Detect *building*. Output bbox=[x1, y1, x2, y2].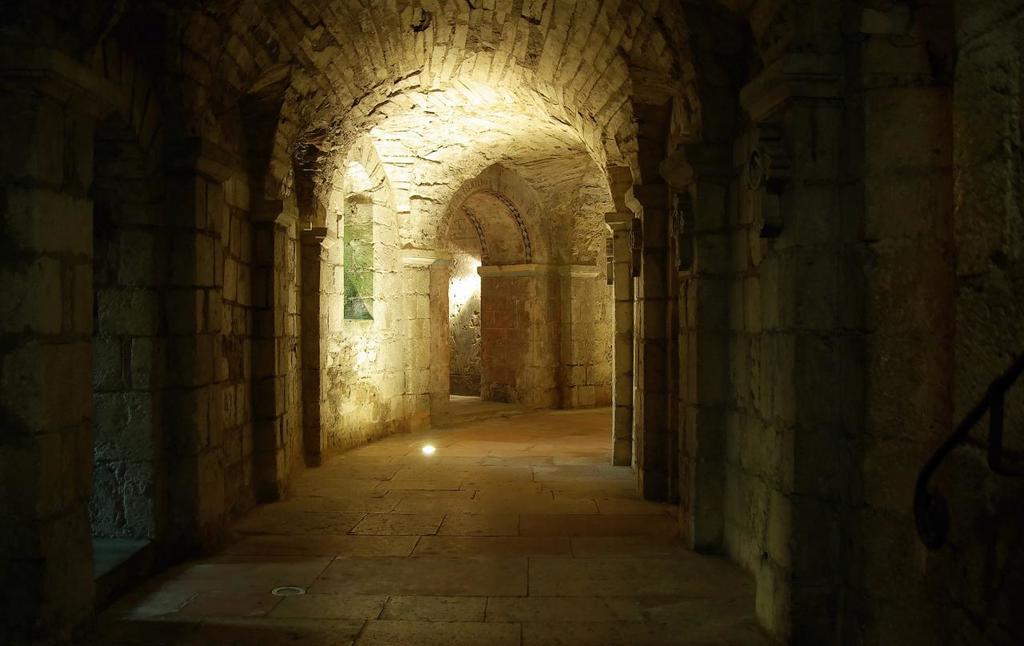
bbox=[0, 0, 1023, 645].
